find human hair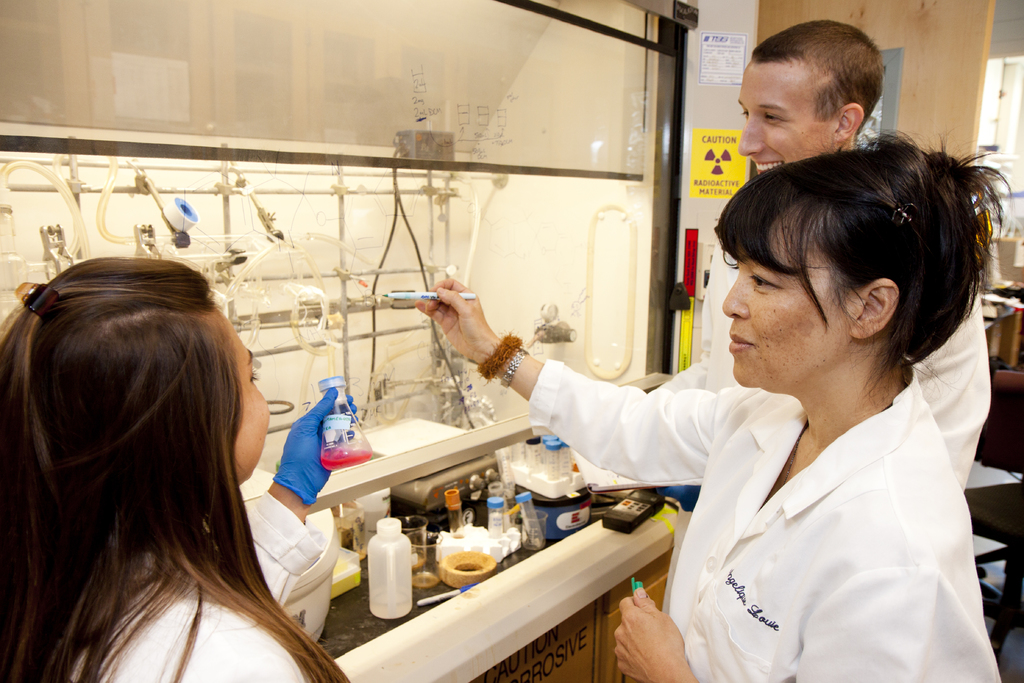
<bbox>0, 254, 354, 682</bbox>
